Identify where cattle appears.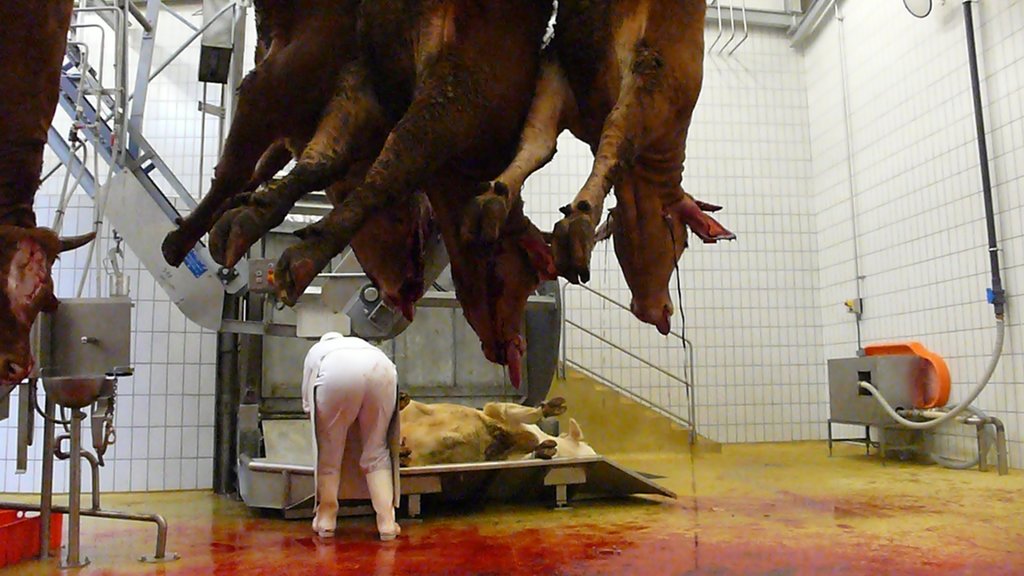
Appears at x1=0, y1=0, x2=97, y2=386.
